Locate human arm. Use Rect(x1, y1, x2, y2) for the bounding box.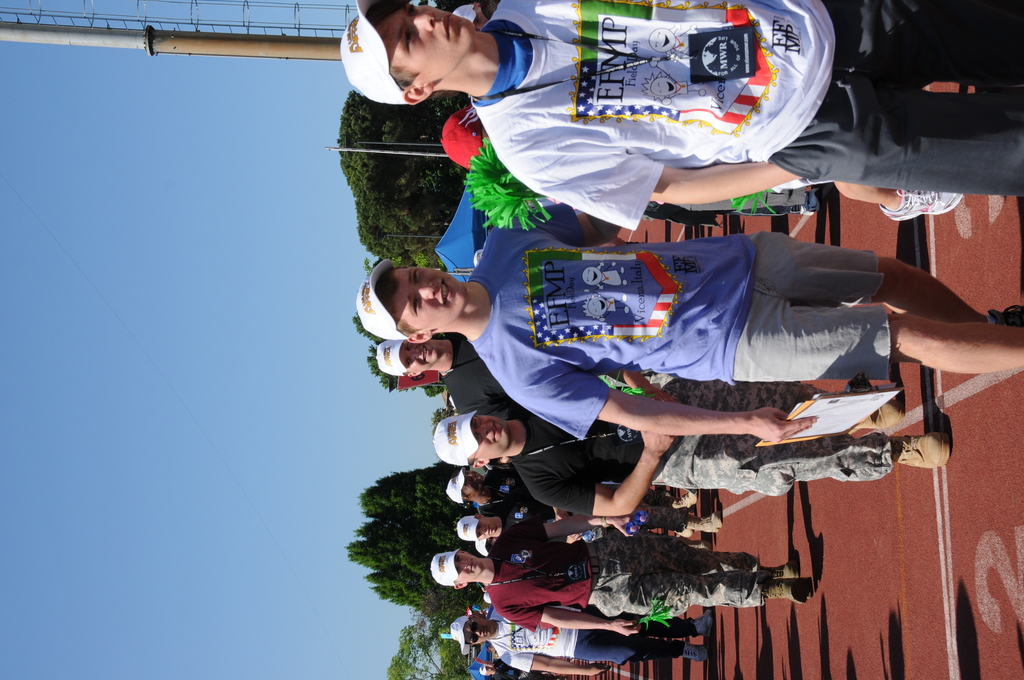
Rect(499, 199, 621, 248).
